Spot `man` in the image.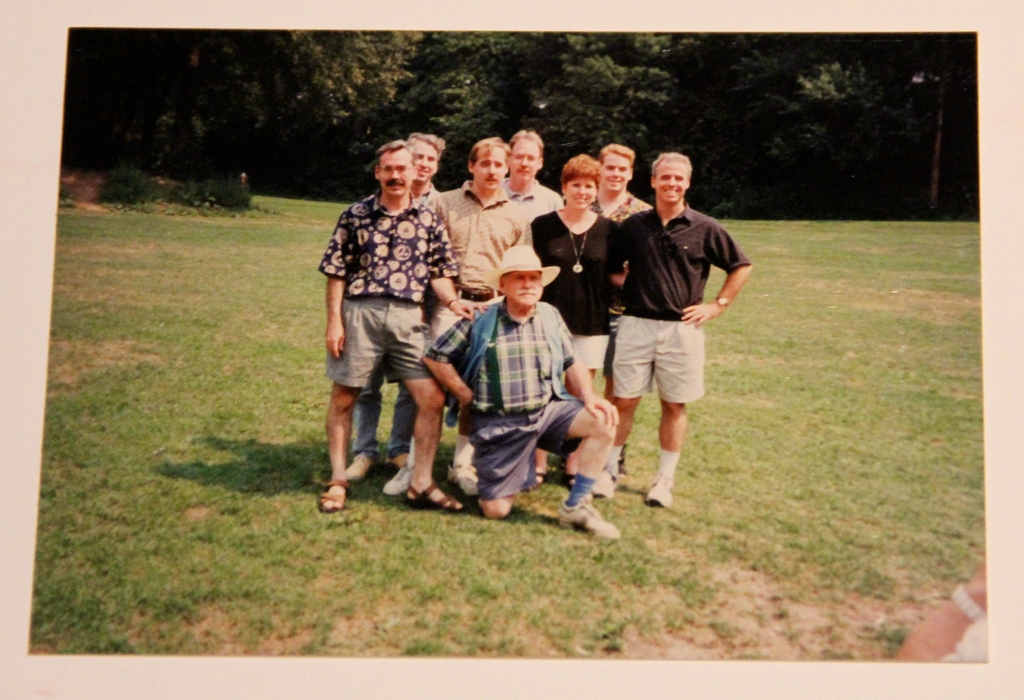
`man` found at locate(604, 142, 644, 221).
